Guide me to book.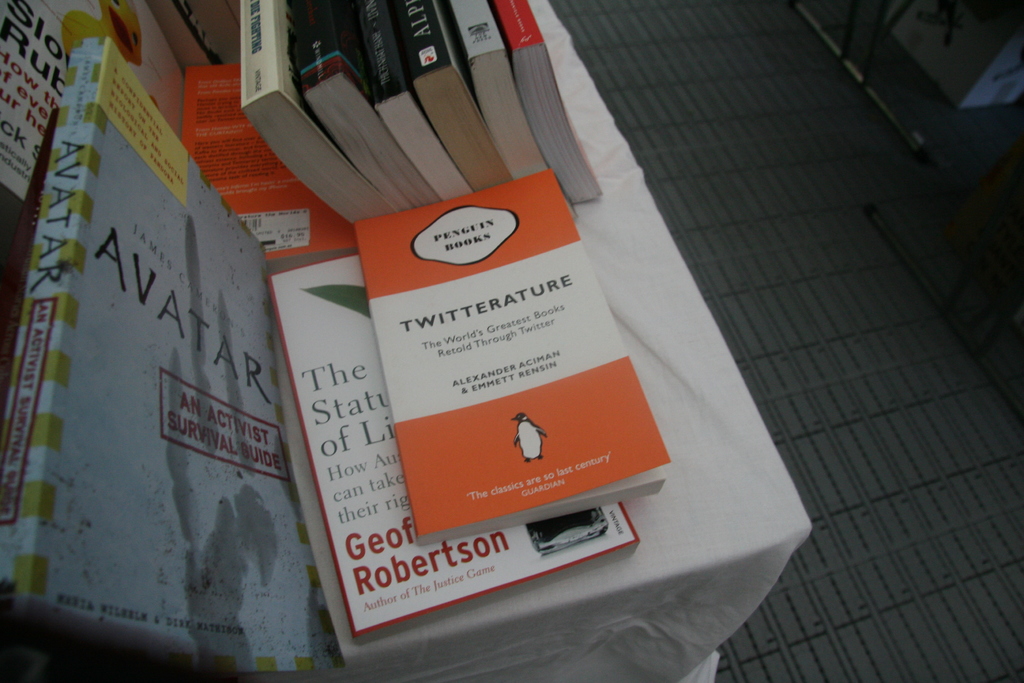
Guidance: pyautogui.locateOnScreen(294, 0, 442, 210).
